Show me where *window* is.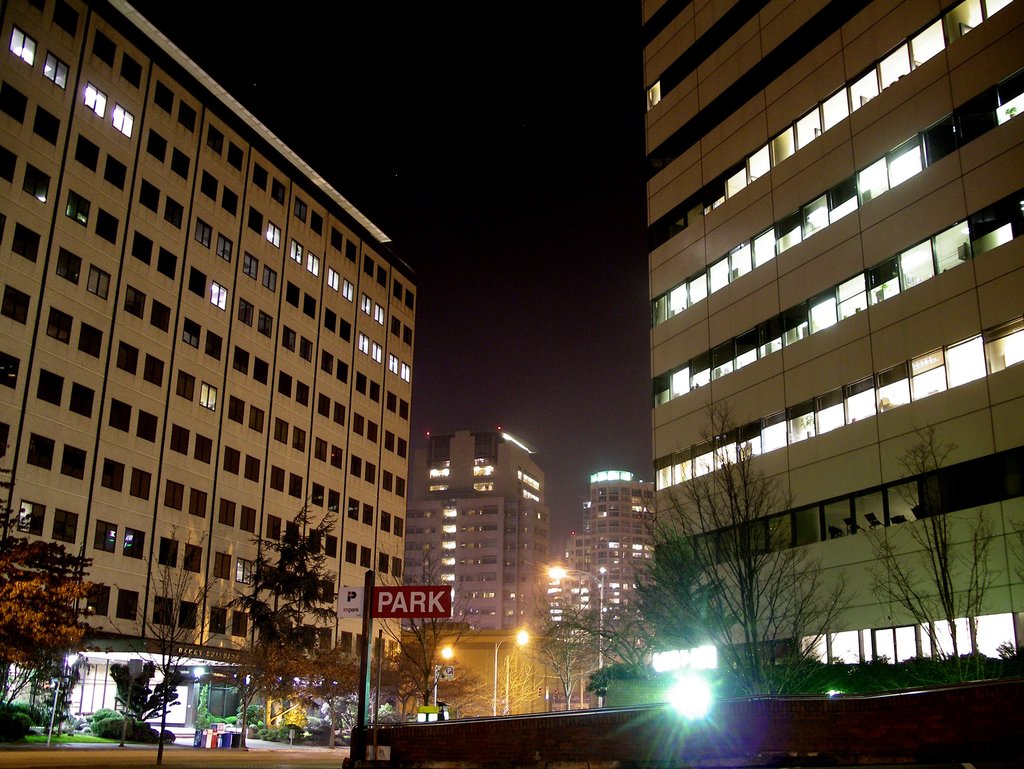
*window* is at [x1=324, y1=446, x2=344, y2=472].
